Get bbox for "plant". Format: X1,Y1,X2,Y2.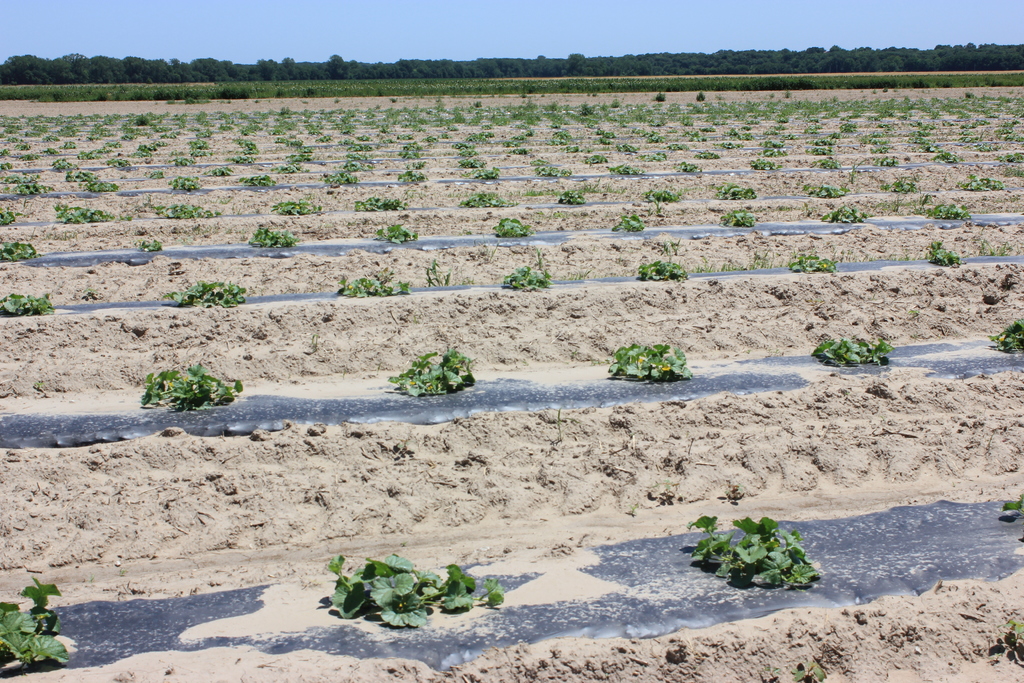
993,147,1023,165.
